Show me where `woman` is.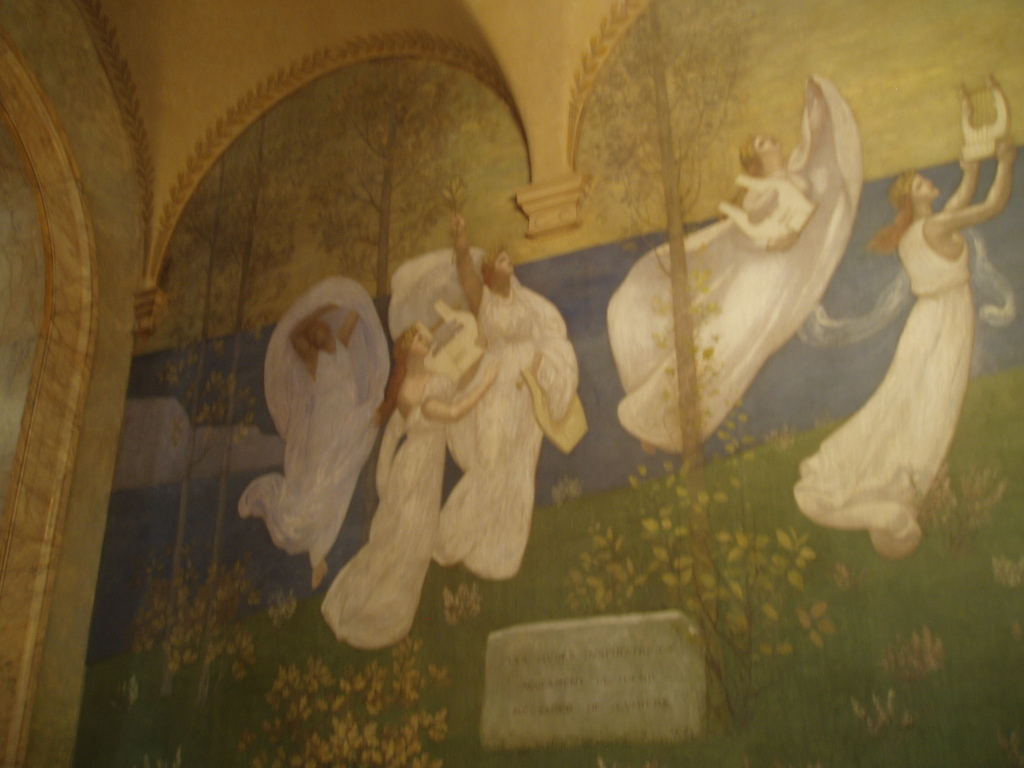
`woman` is at x1=241 y1=285 x2=370 y2=586.
